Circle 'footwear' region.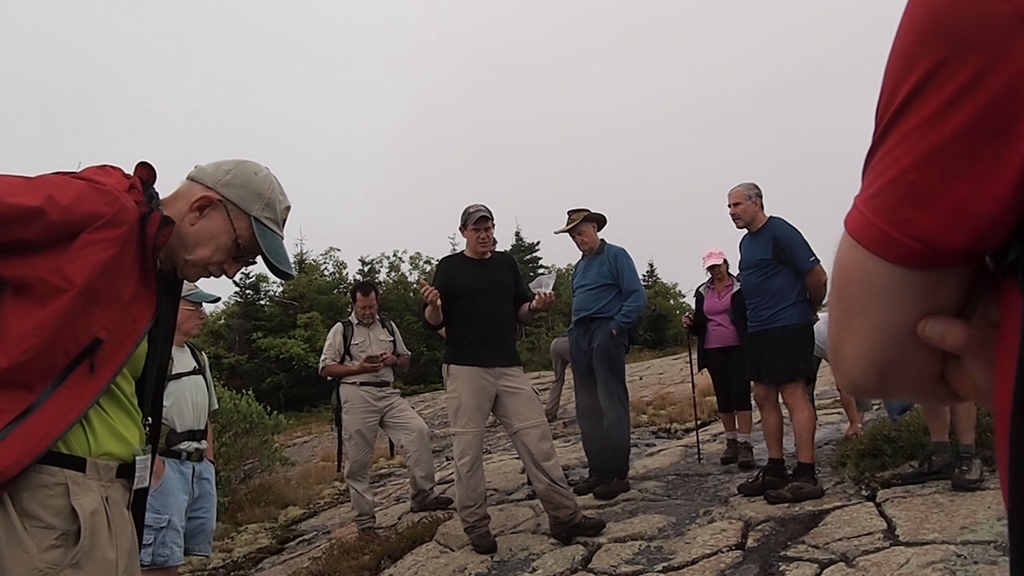
Region: Rect(946, 446, 991, 487).
